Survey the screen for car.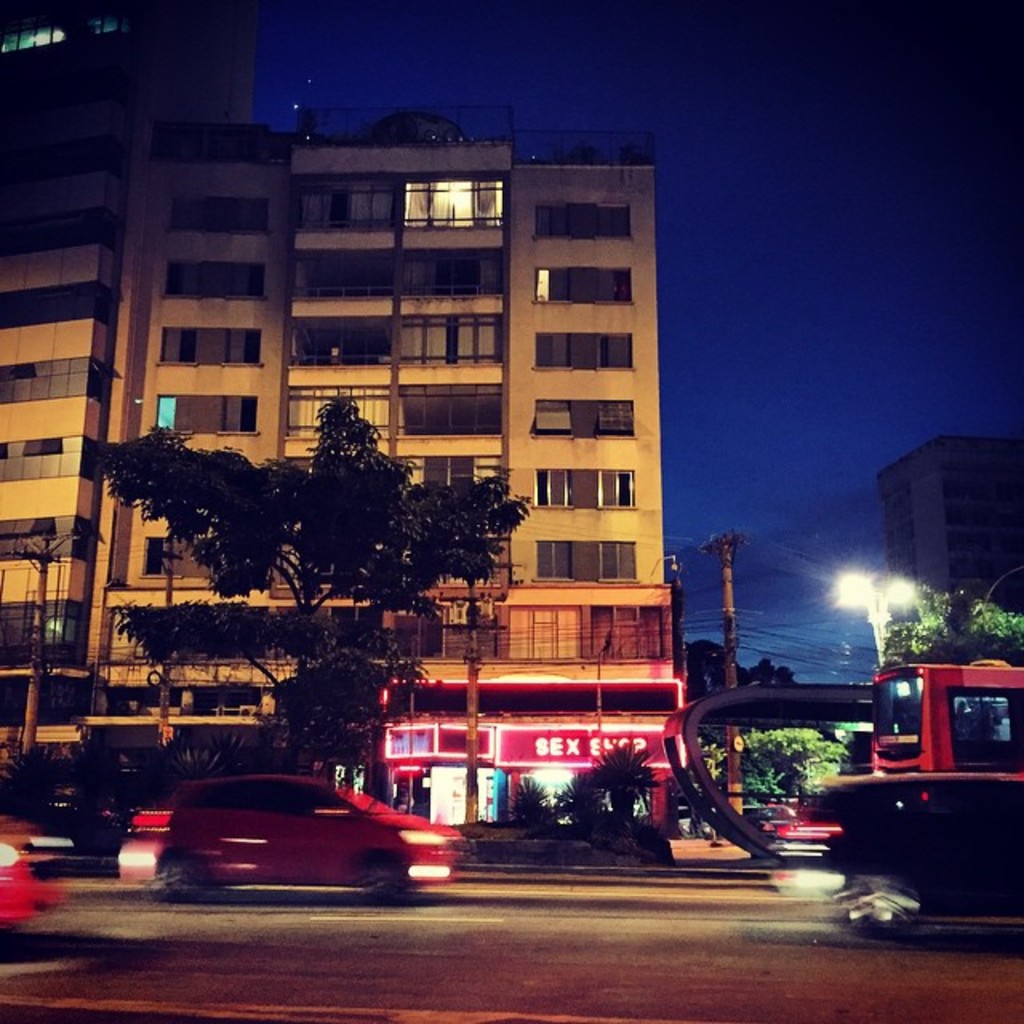
Survey found: {"x1": 765, "y1": 766, "x2": 1022, "y2": 955}.
